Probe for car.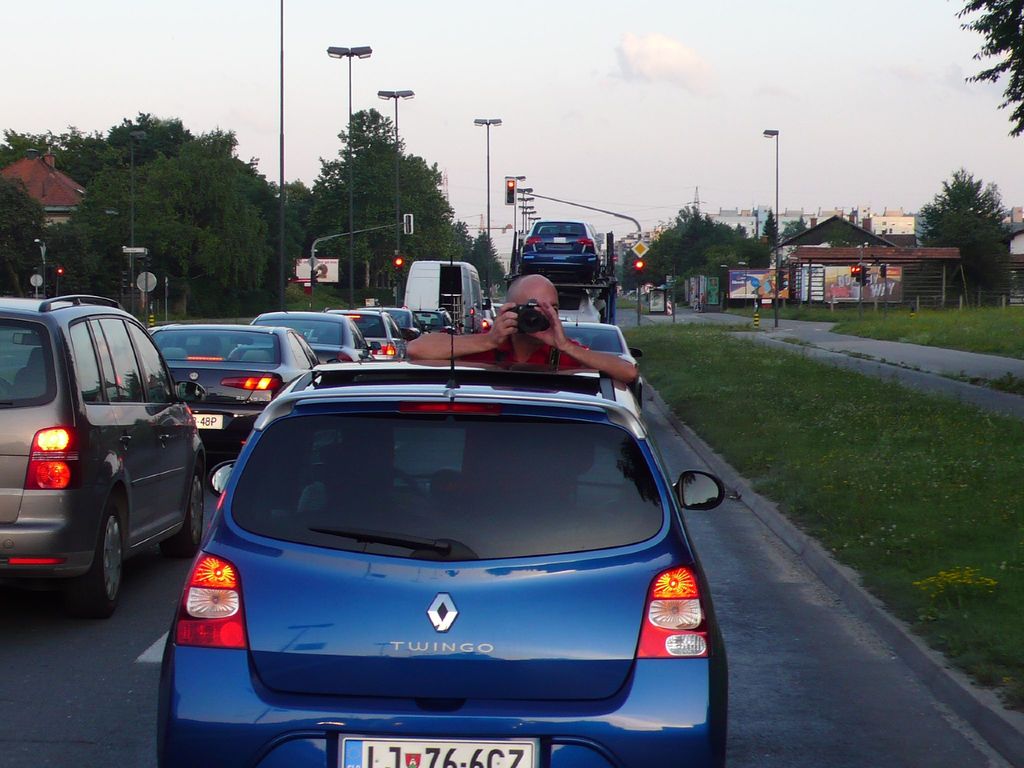
Probe result: crop(561, 315, 643, 371).
